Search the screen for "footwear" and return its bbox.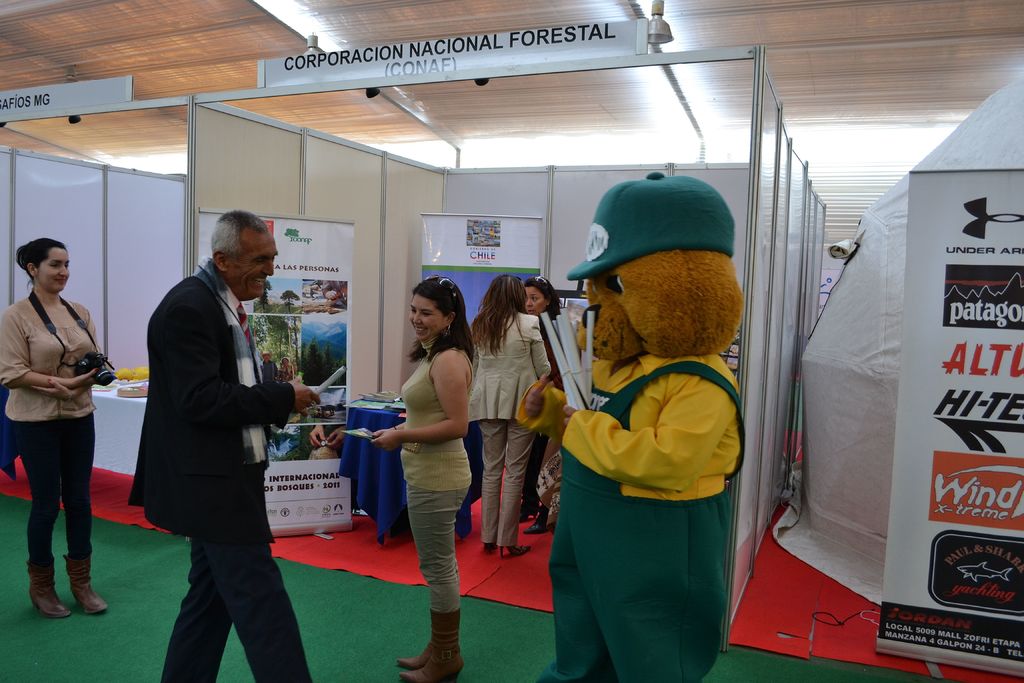
Found: [17, 545, 81, 632].
